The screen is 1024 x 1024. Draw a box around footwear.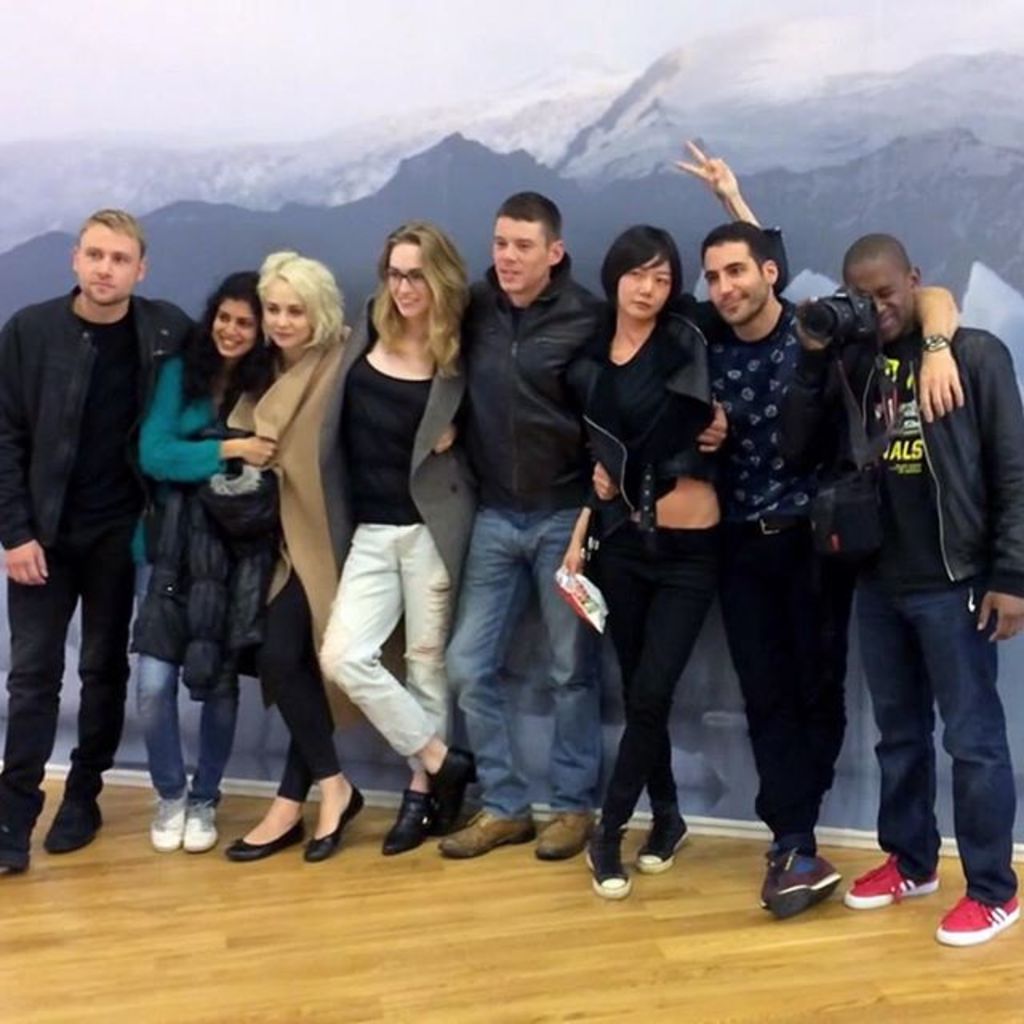
crop(435, 802, 542, 853).
